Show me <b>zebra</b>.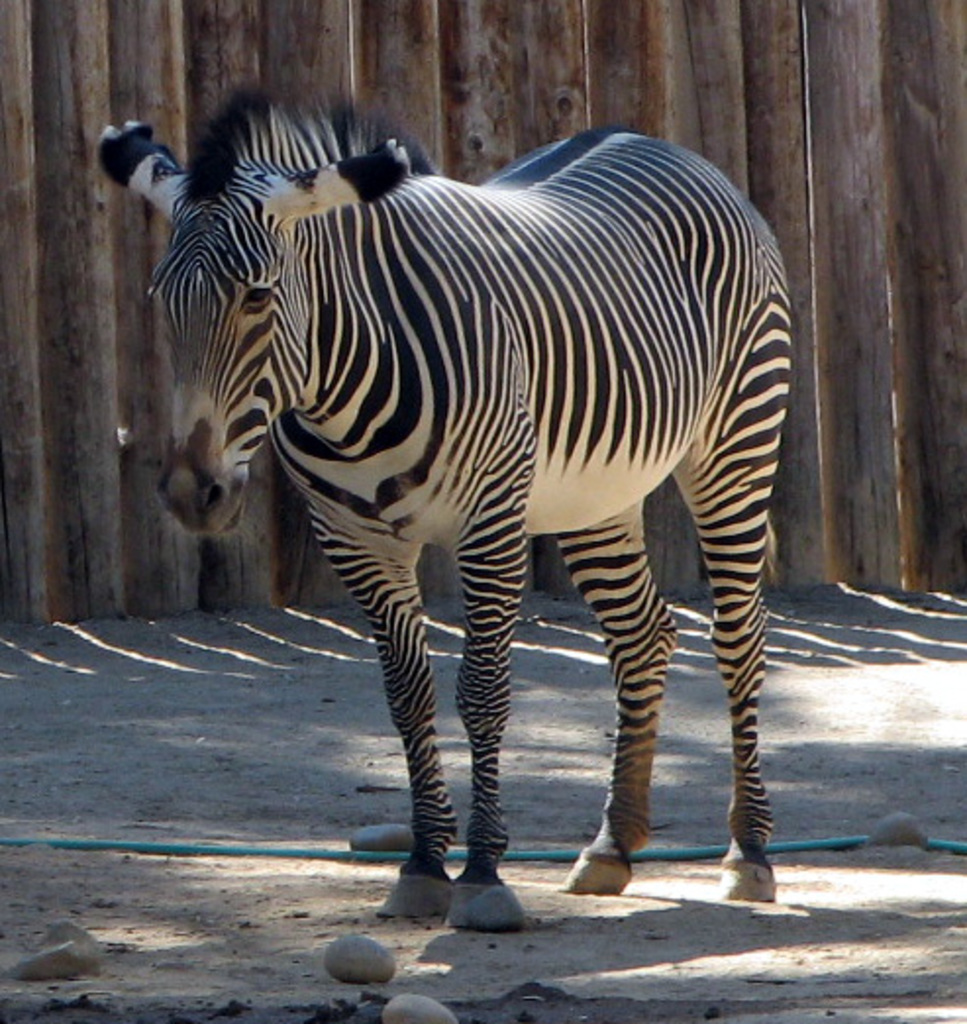
<b>zebra</b> is here: select_region(92, 75, 781, 932).
